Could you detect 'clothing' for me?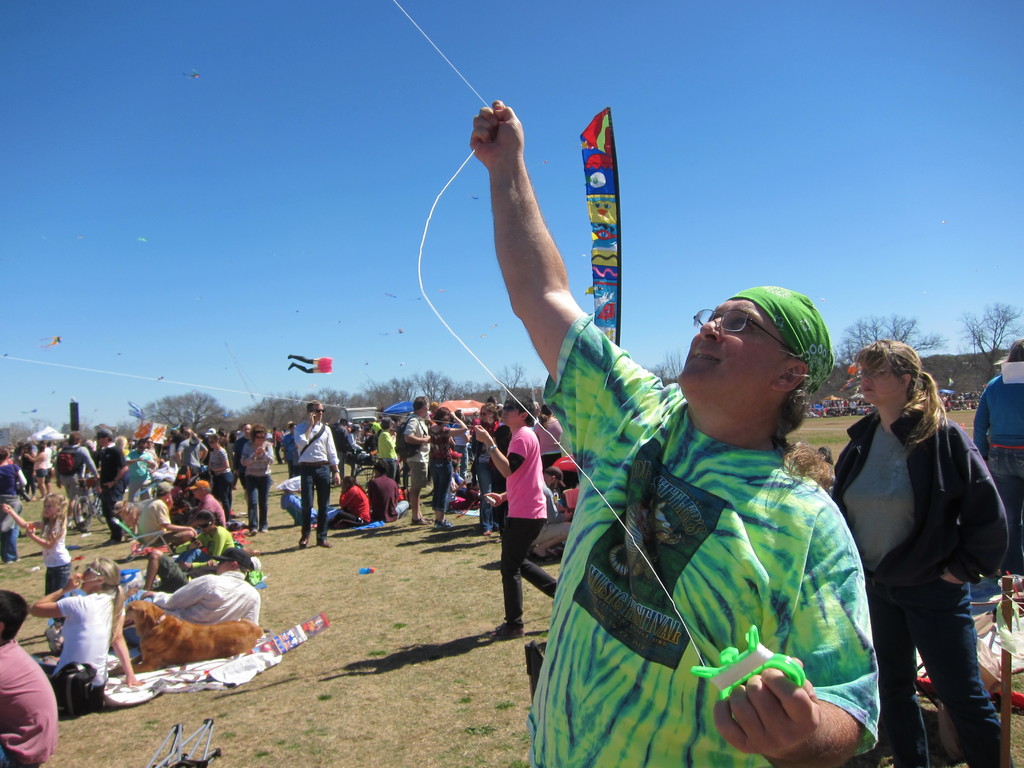
Detection result: (286,419,337,531).
